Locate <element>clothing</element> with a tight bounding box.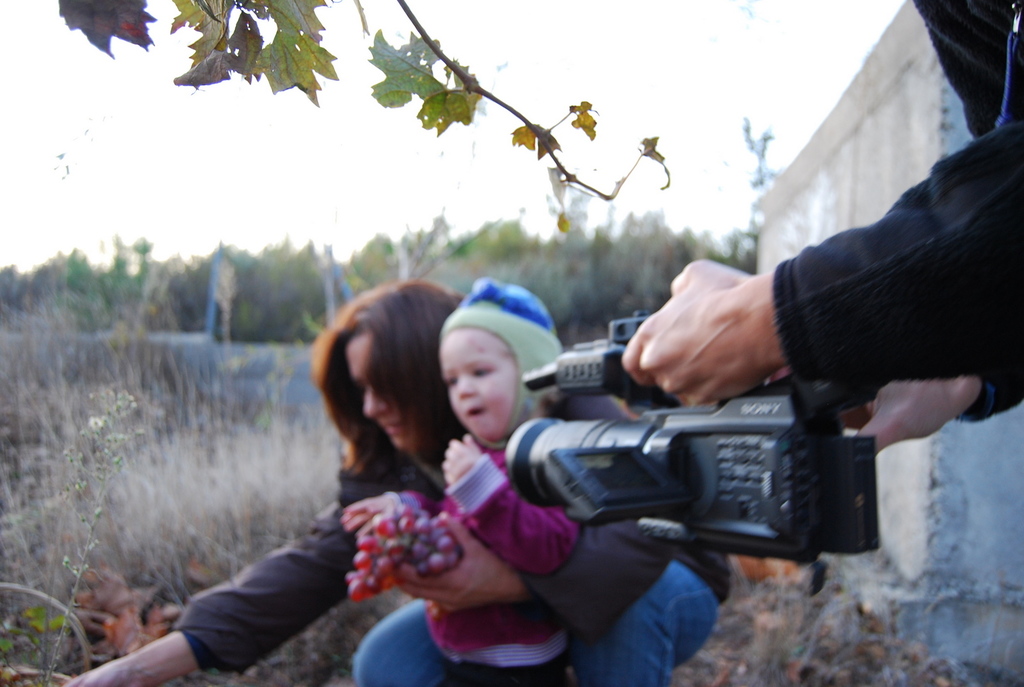
[772,0,1023,426].
